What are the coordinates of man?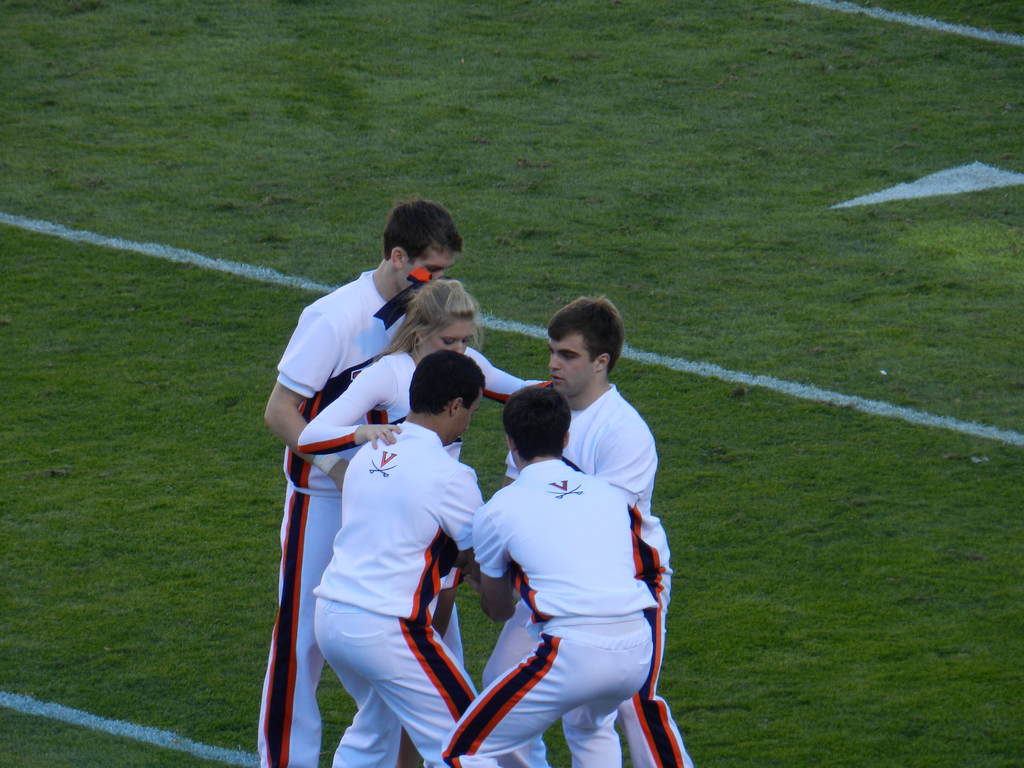
BBox(434, 385, 662, 767).
